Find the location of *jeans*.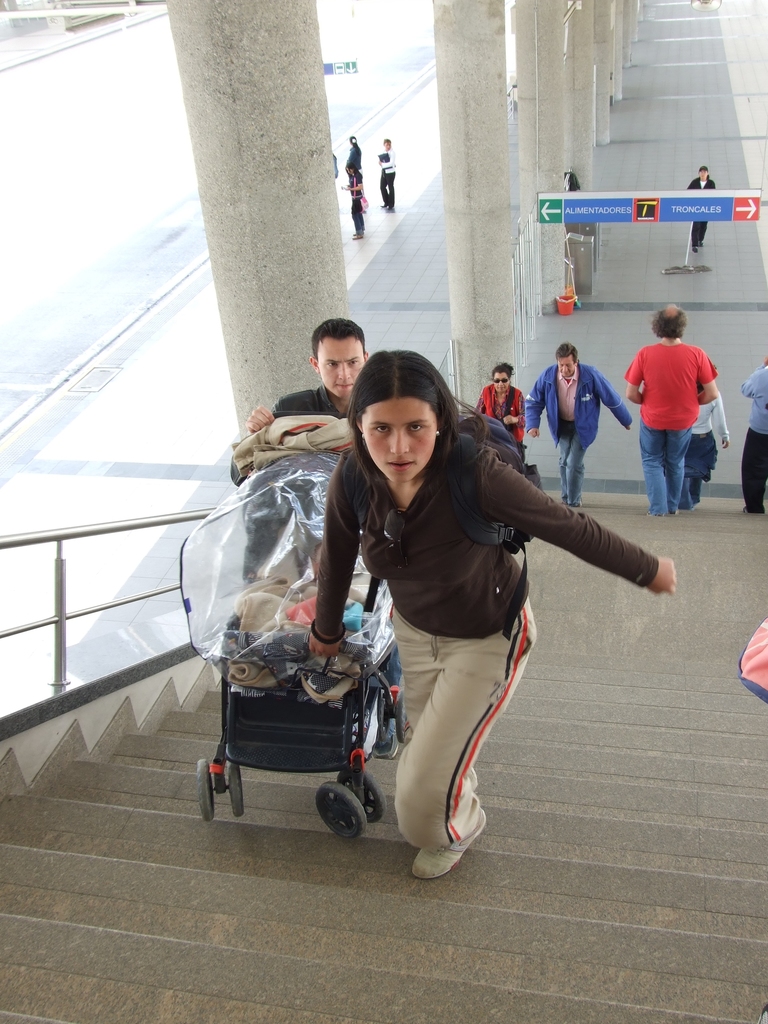
Location: bbox=[558, 433, 589, 509].
